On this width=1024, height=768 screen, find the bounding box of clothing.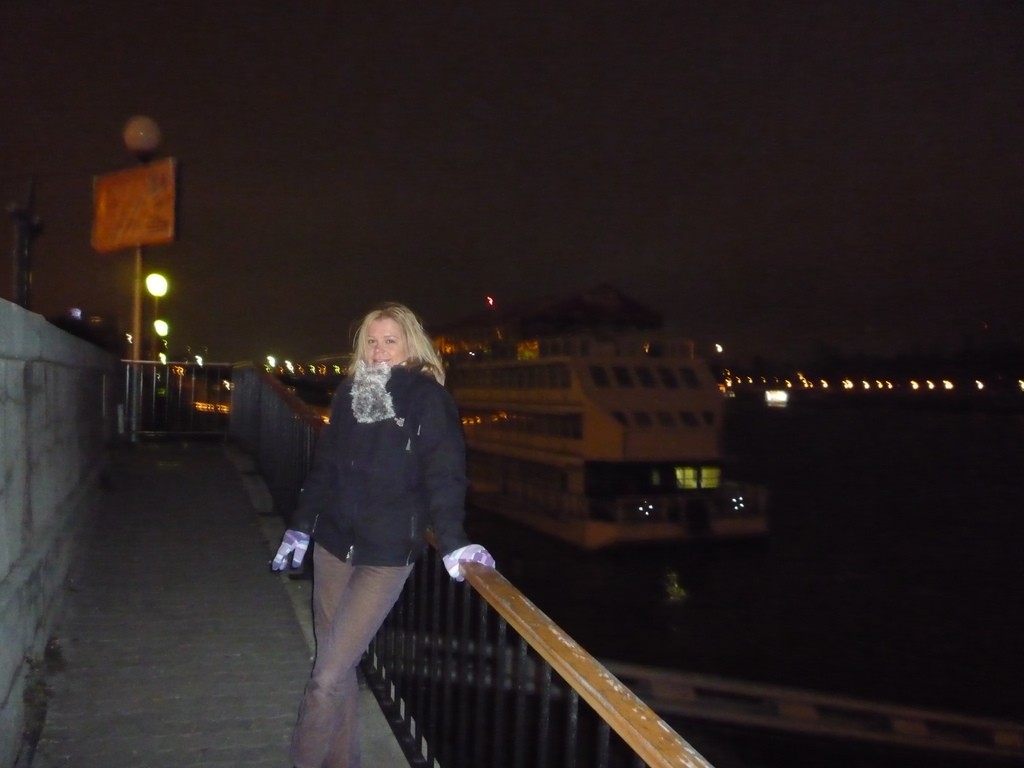
Bounding box: 288 360 469 767.
